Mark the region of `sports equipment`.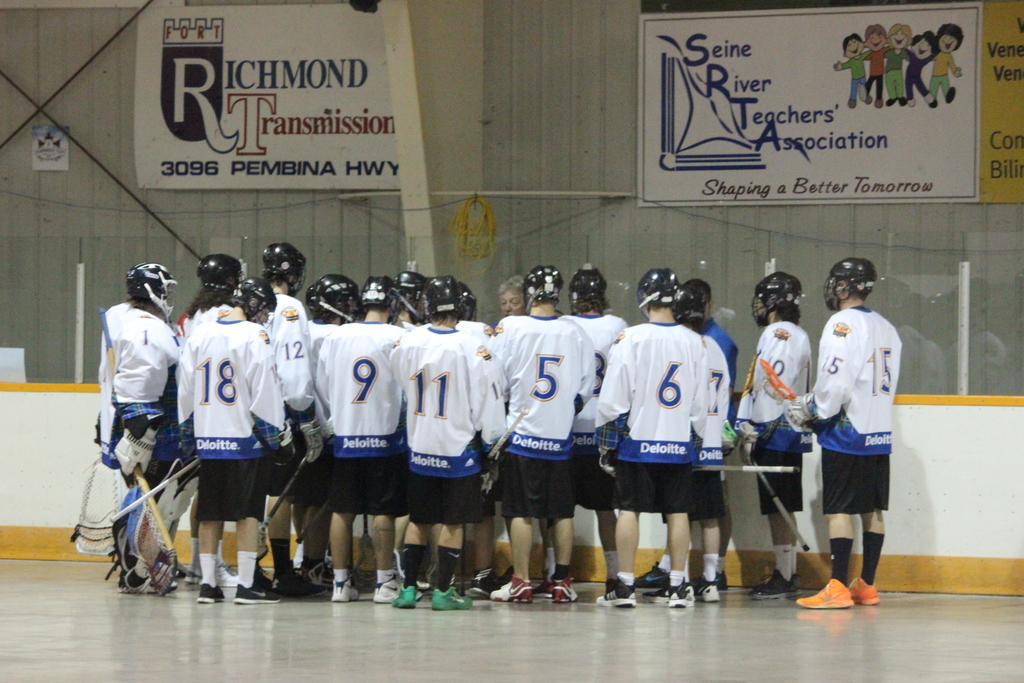
Region: (231,274,278,326).
